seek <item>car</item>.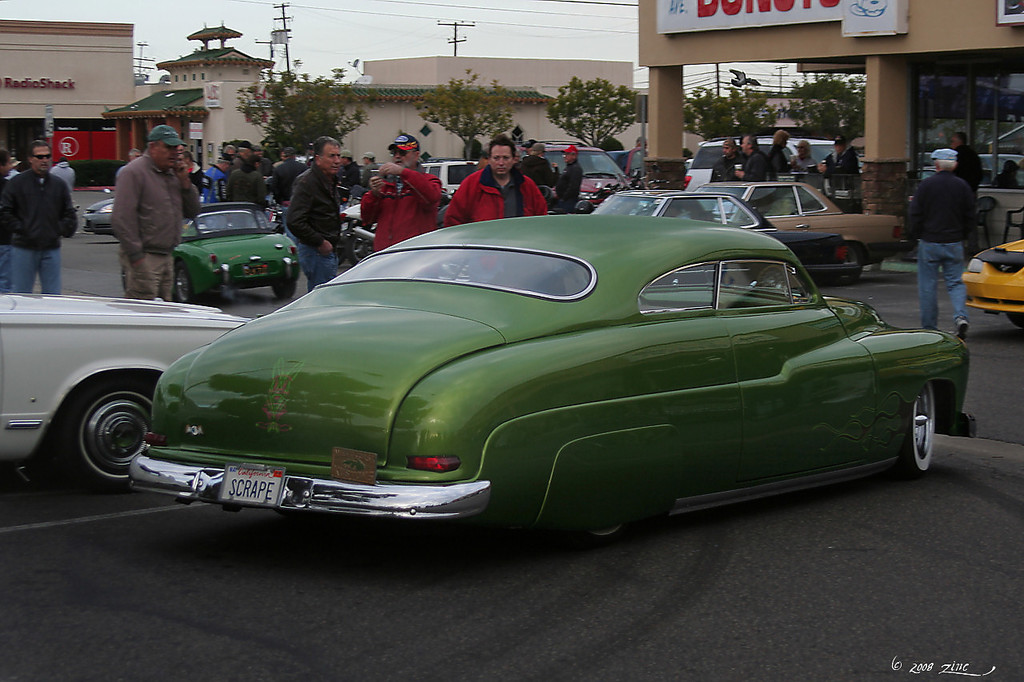
<region>0, 287, 254, 490</region>.
